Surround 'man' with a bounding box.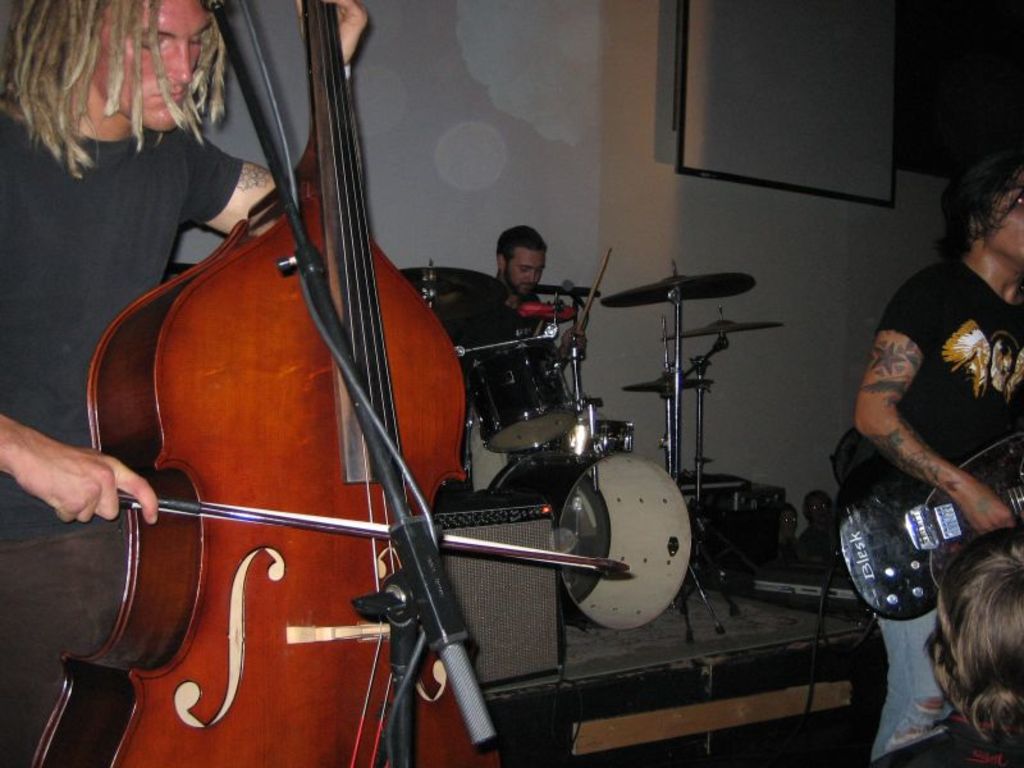
(824, 148, 1016, 676).
